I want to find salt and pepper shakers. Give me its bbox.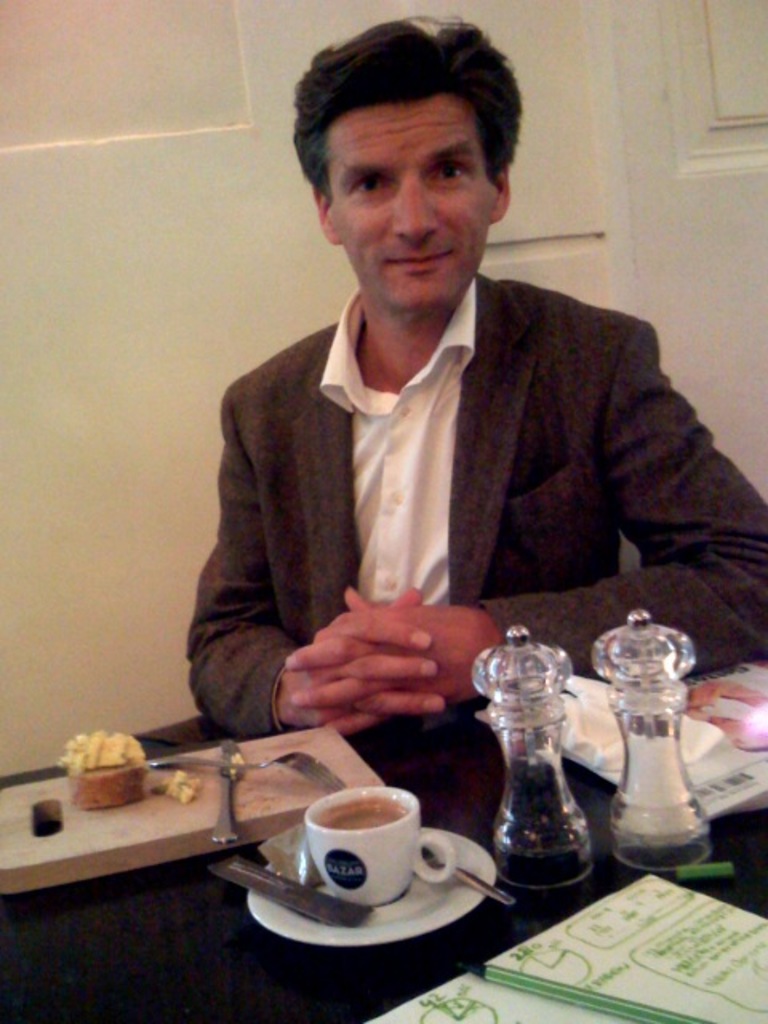
pyautogui.locateOnScreen(469, 630, 602, 893).
